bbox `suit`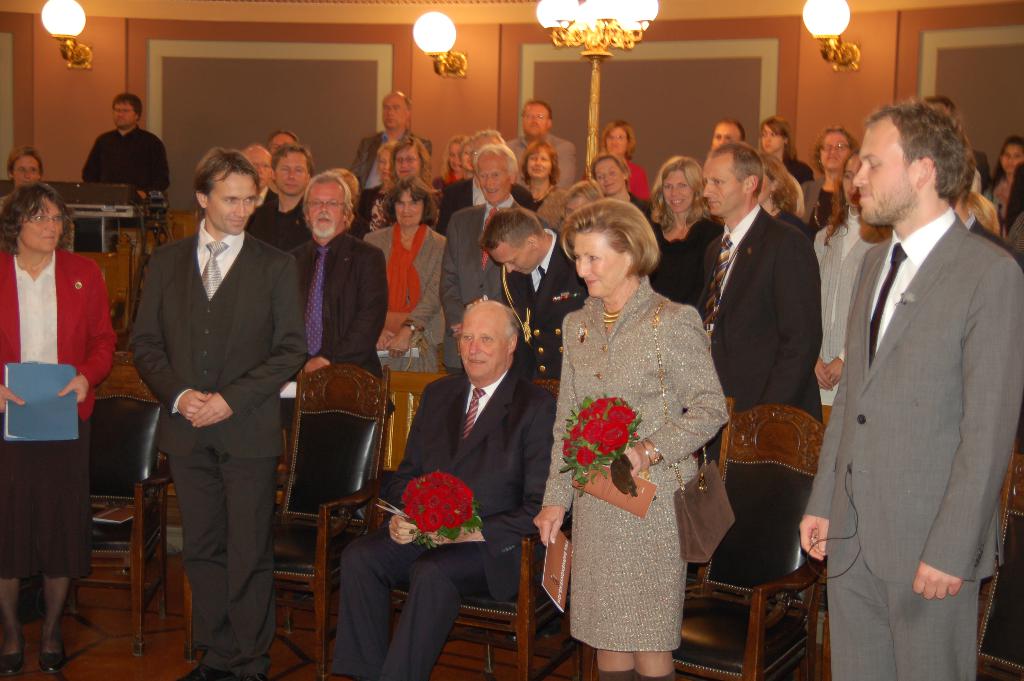
{"left": 362, "top": 223, "right": 445, "bottom": 372}
